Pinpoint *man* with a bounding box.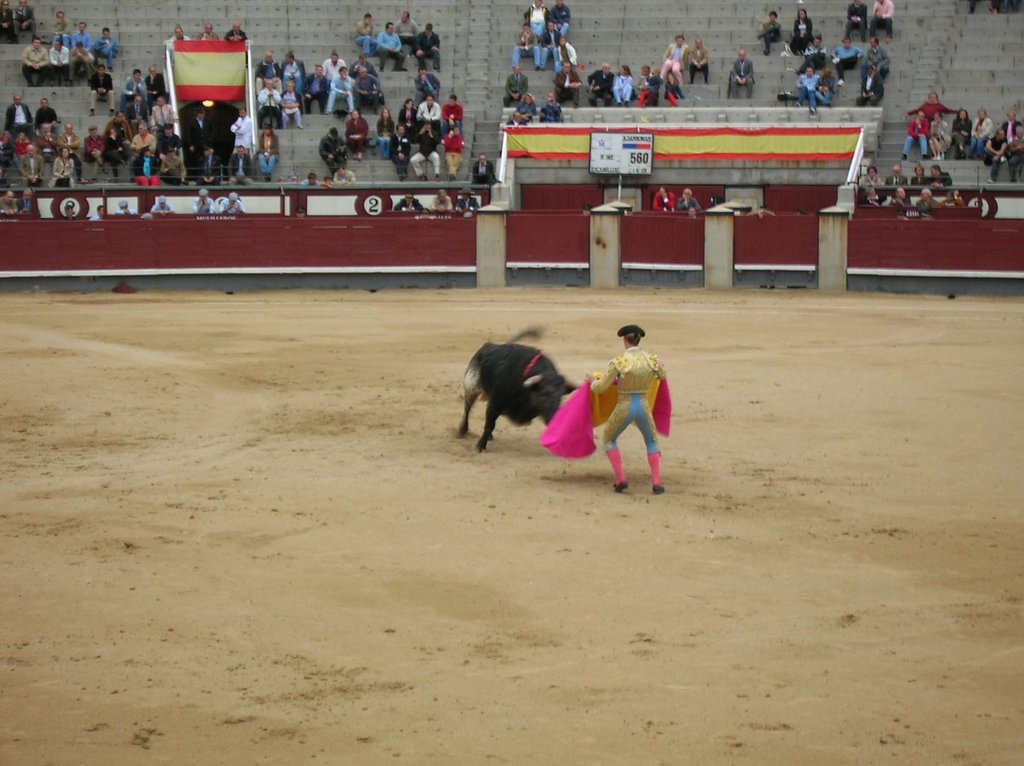
(left=472, top=149, right=497, bottom=189).
